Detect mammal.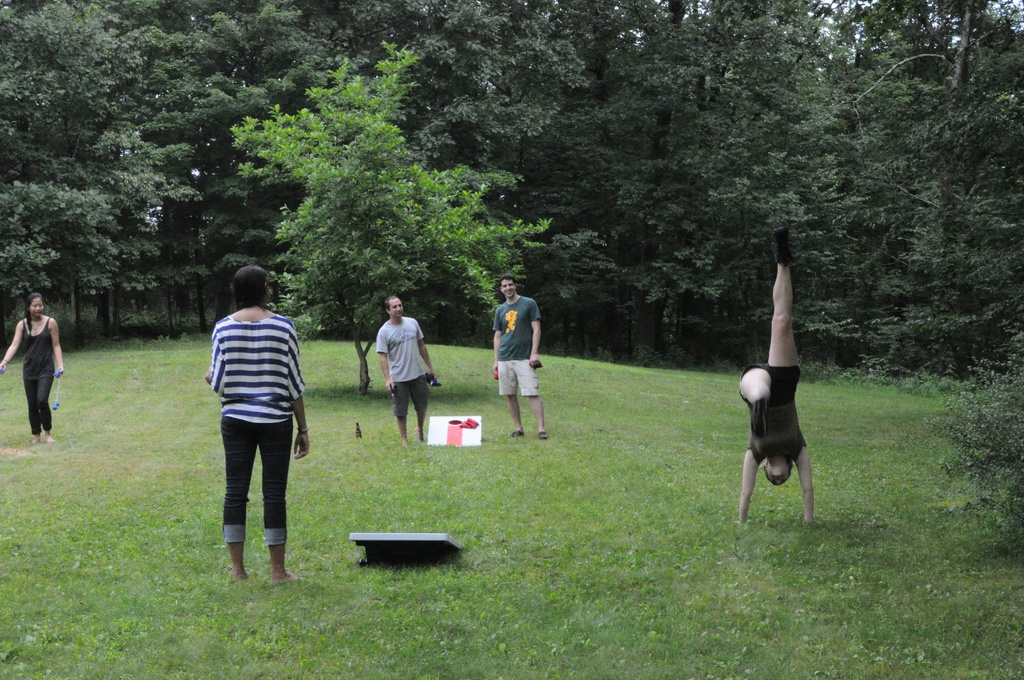
Detected at 493, 277, 548, 440.
